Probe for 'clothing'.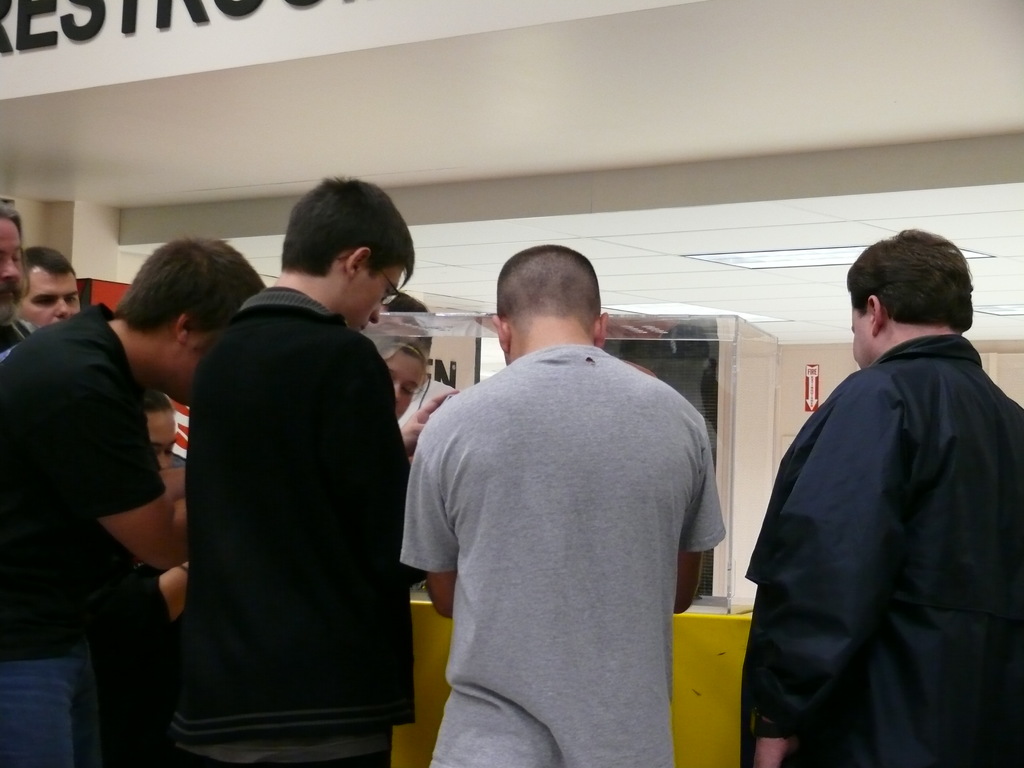
Probe result: pyautogui.locateOnScreen(404, 345, 754, 767).
